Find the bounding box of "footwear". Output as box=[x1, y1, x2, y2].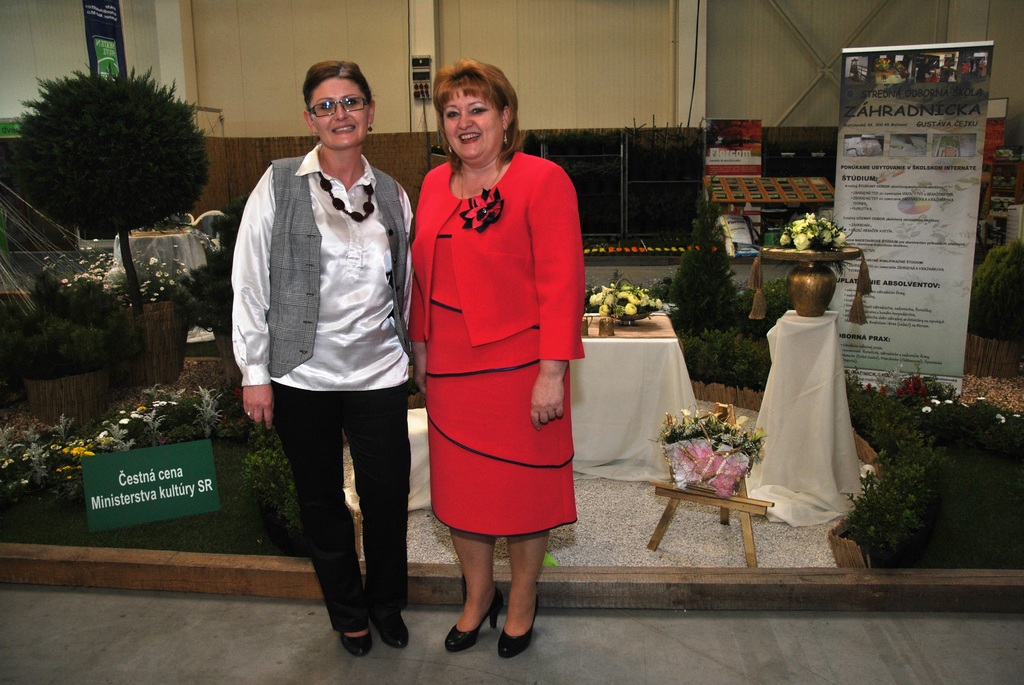
box=[372, 612, 412, 651].
